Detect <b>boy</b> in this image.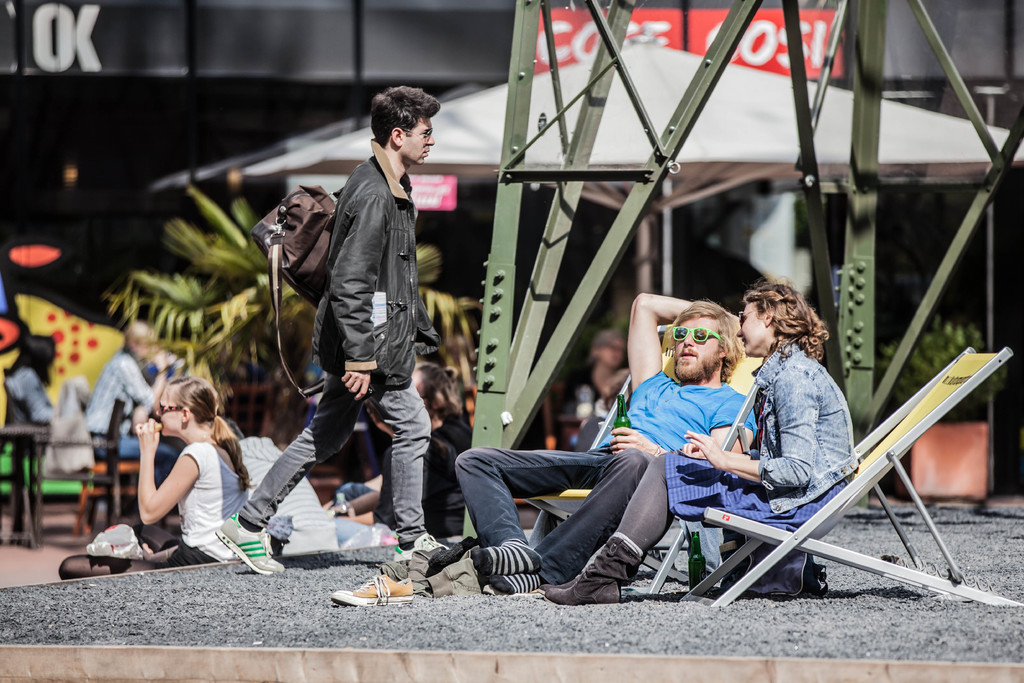
Detection: bbox=[456, 295, 757, 595].
